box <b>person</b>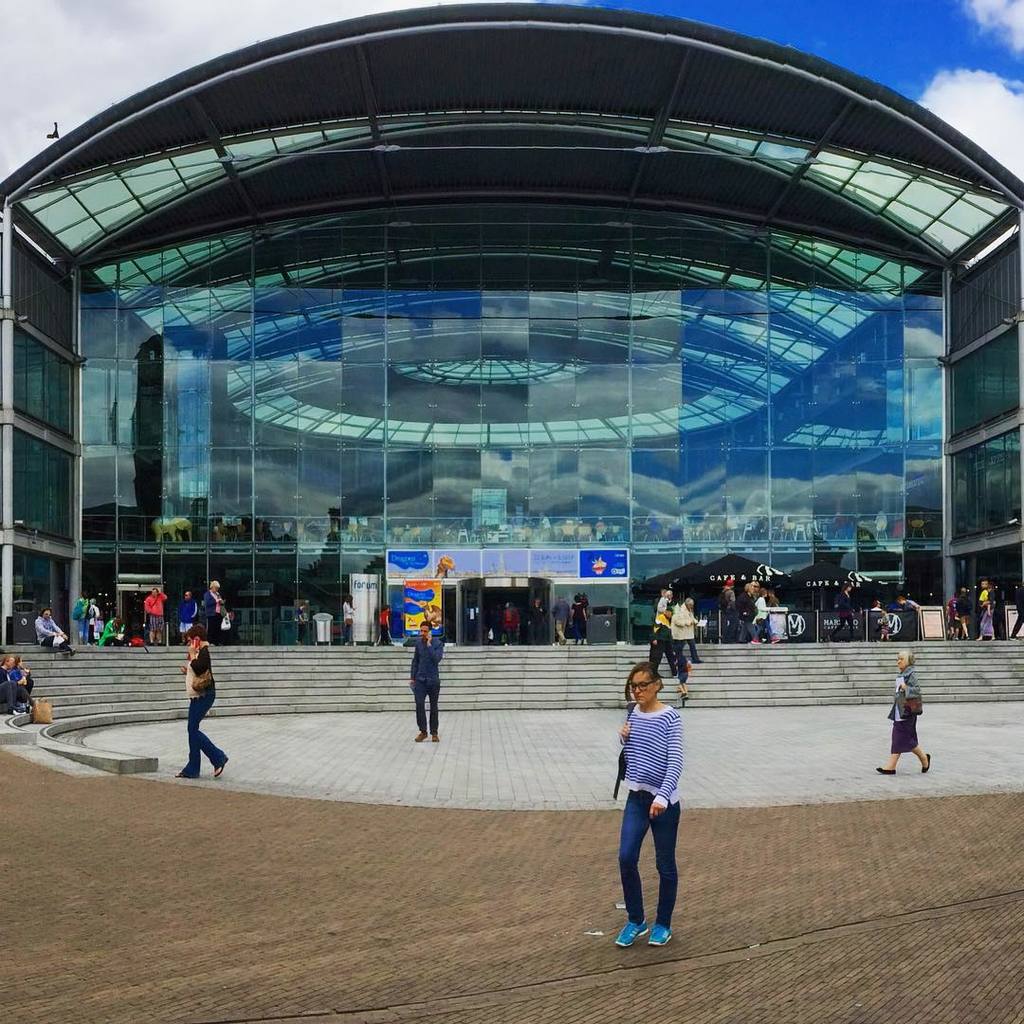
crop(570, 594, 586, 644)
